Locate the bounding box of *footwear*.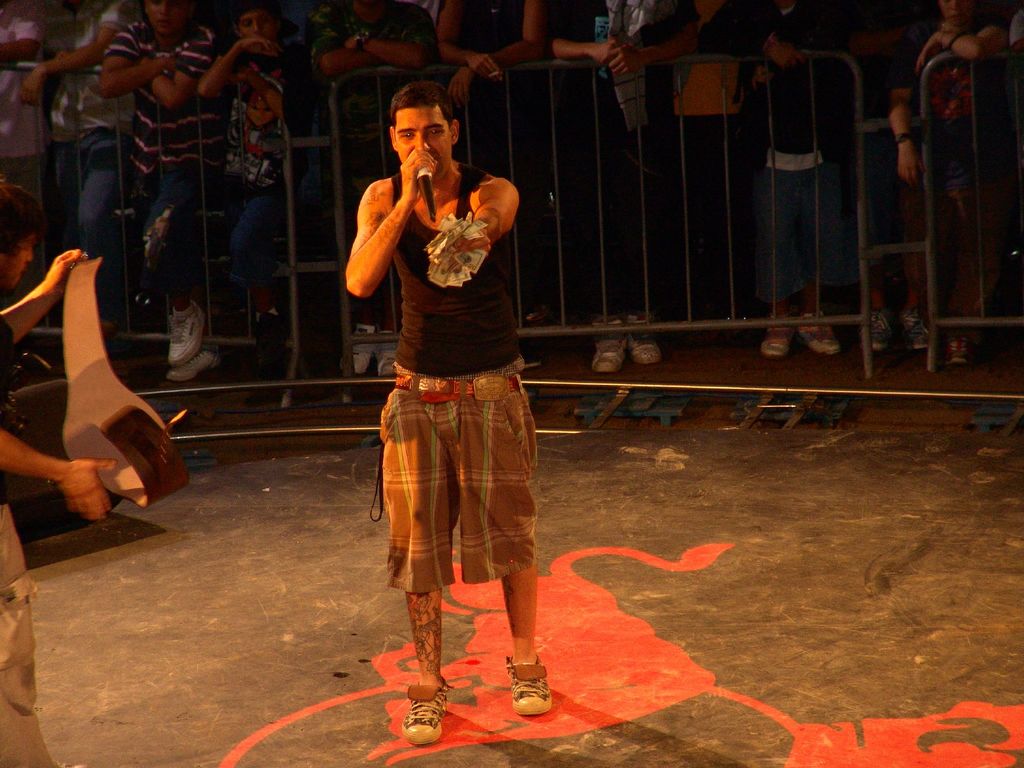
Bounding box: 761:318:795:360.
